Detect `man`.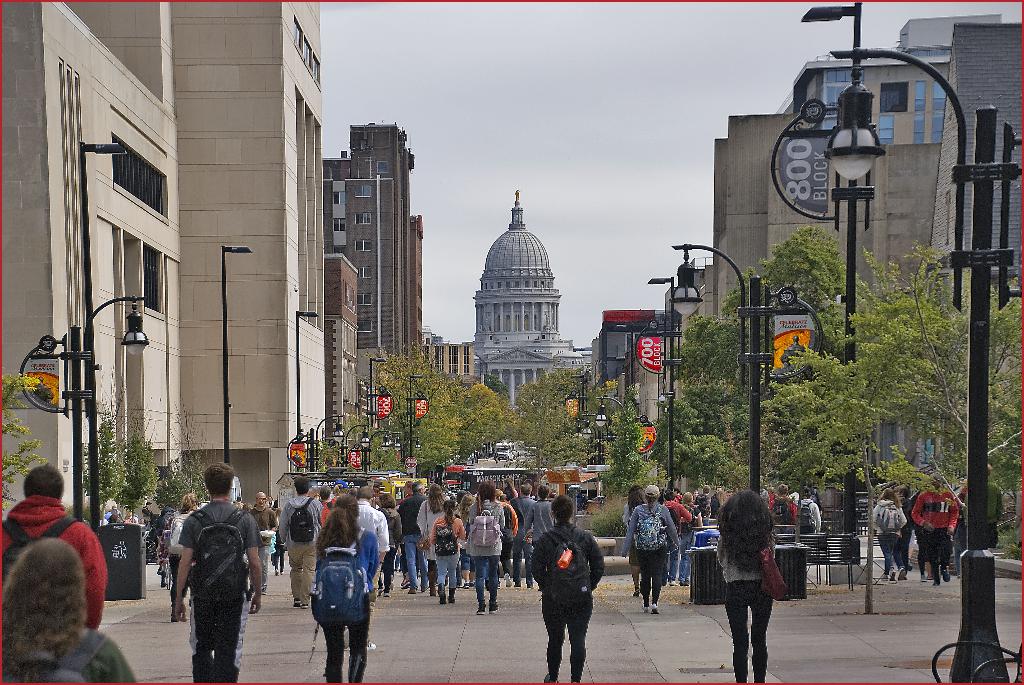
Detected at Rect(507, 482, 538, 594).
